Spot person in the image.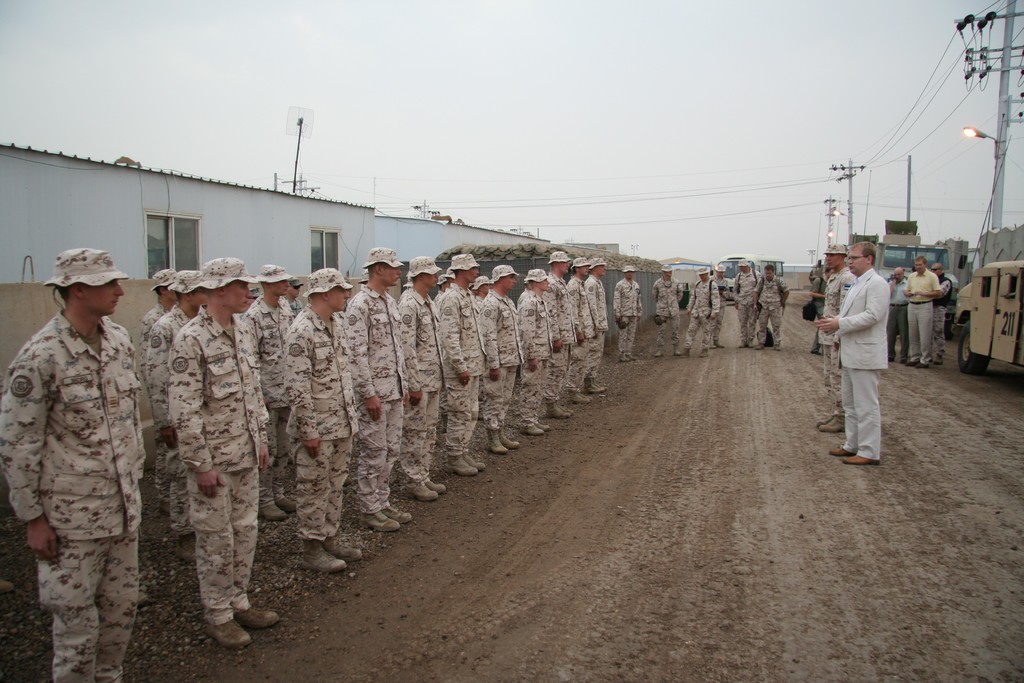
person found at 886:266:906:365.
